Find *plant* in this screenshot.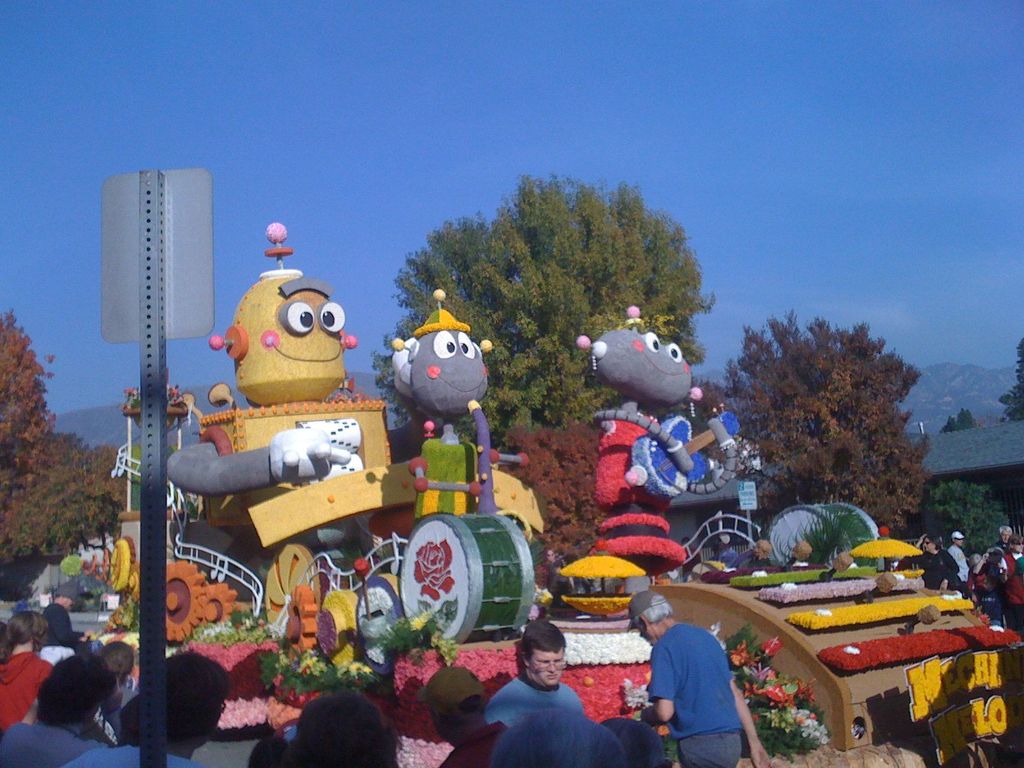
The bounding box for *plant* is BBox(261, 632, 366, 692).
